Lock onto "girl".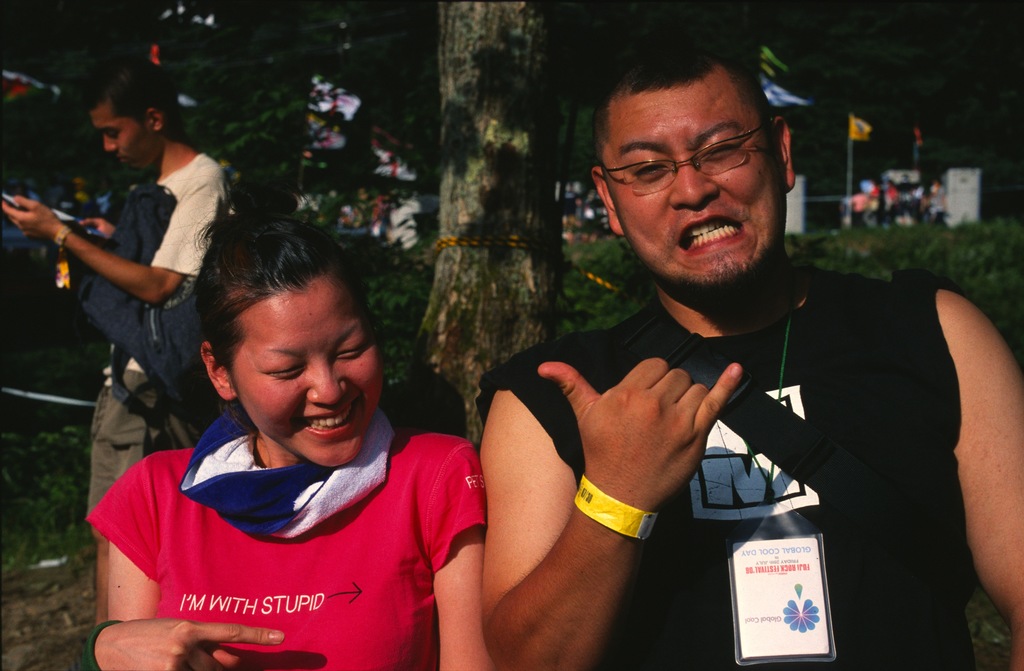
Locked: region(86, 178, 496, 670).
